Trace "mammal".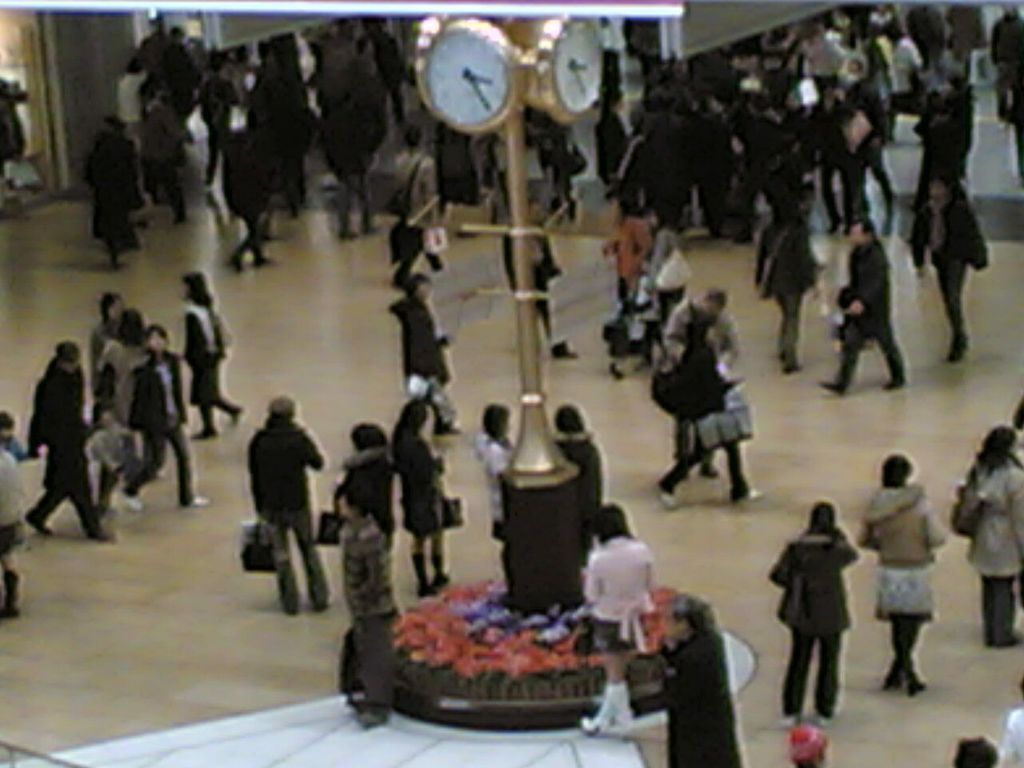
Traced to (left=384, top=396, right=464, bottom=596).
